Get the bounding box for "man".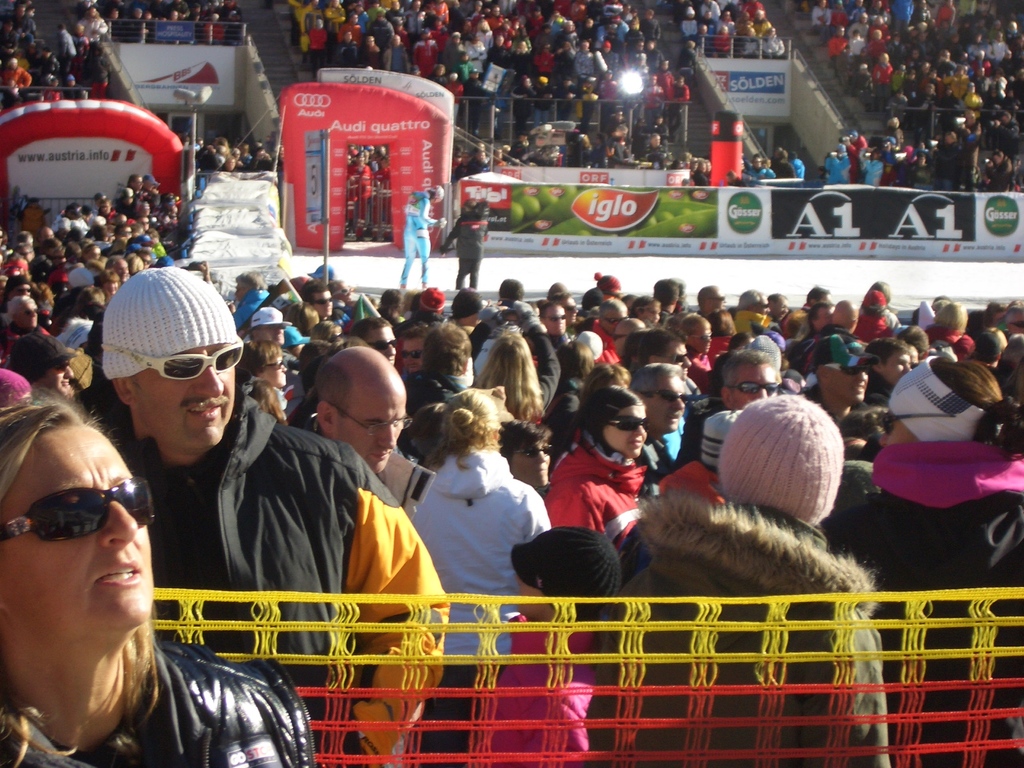
locate(630, 362, 691, 484).
